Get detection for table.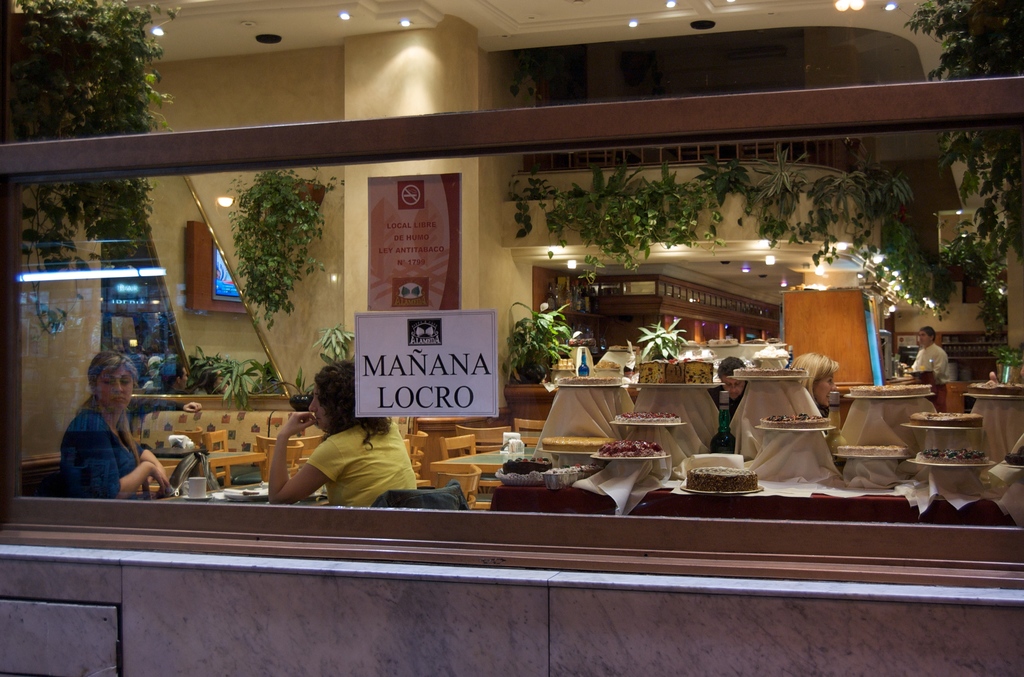
Detection: (left=428, top=439, right=556, bottom=502).
